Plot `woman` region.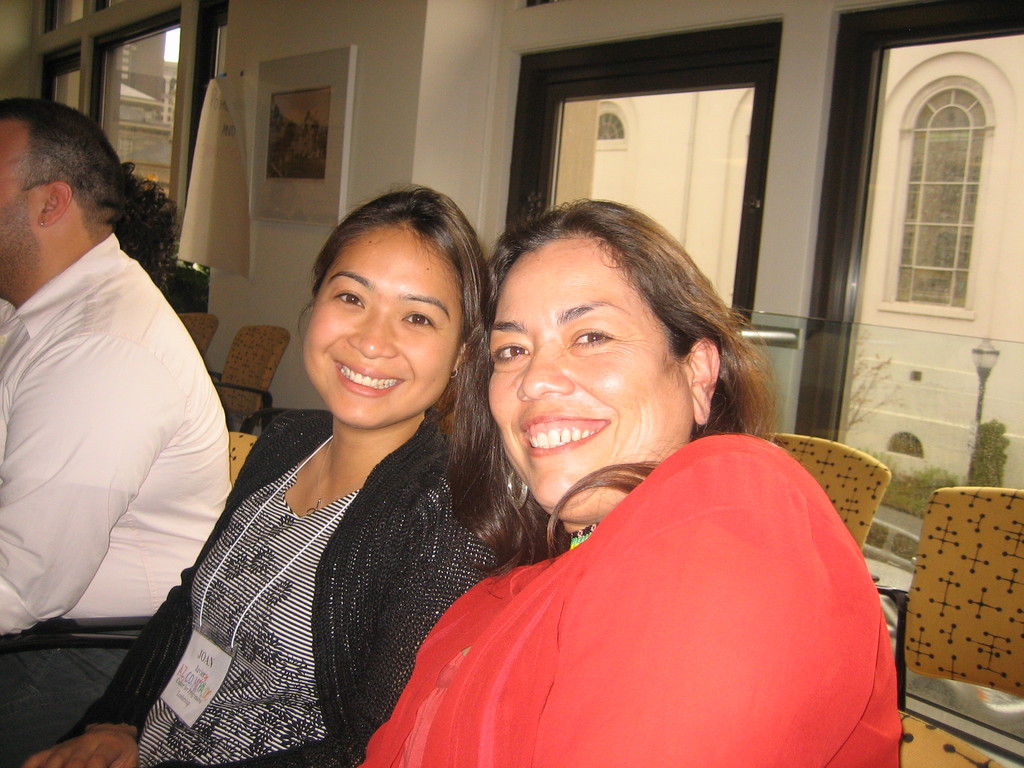
Plotted at <bbox>13, 187, 547, 767</bbox>.
